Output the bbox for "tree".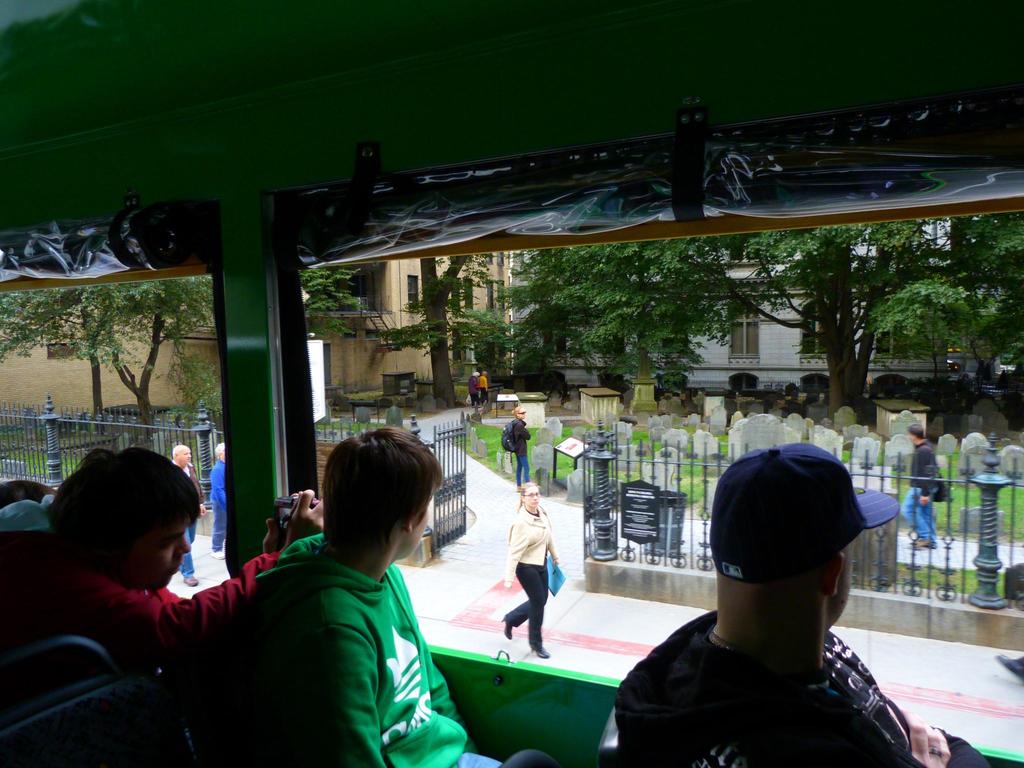
(left=88, top=278, right=216, bottom=431).
